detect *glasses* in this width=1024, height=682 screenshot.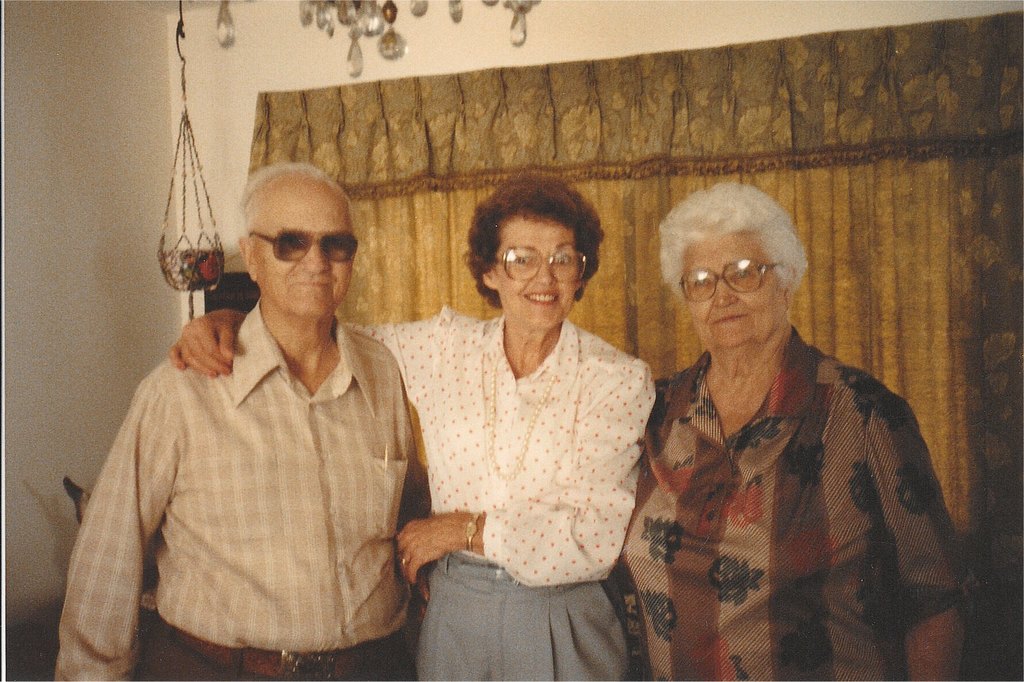
Detection: (673, 257, 805, 303).
